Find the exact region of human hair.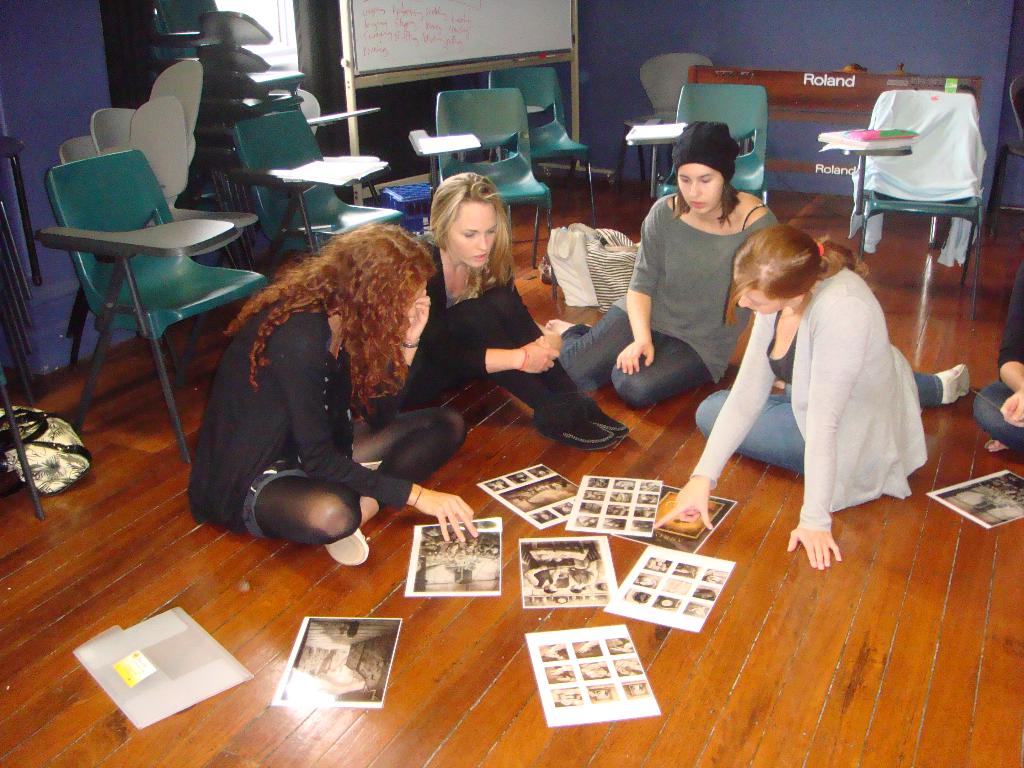
Exact region: {"x1": 669, "y1": 172, "x2": 743, "y2": 230}.
